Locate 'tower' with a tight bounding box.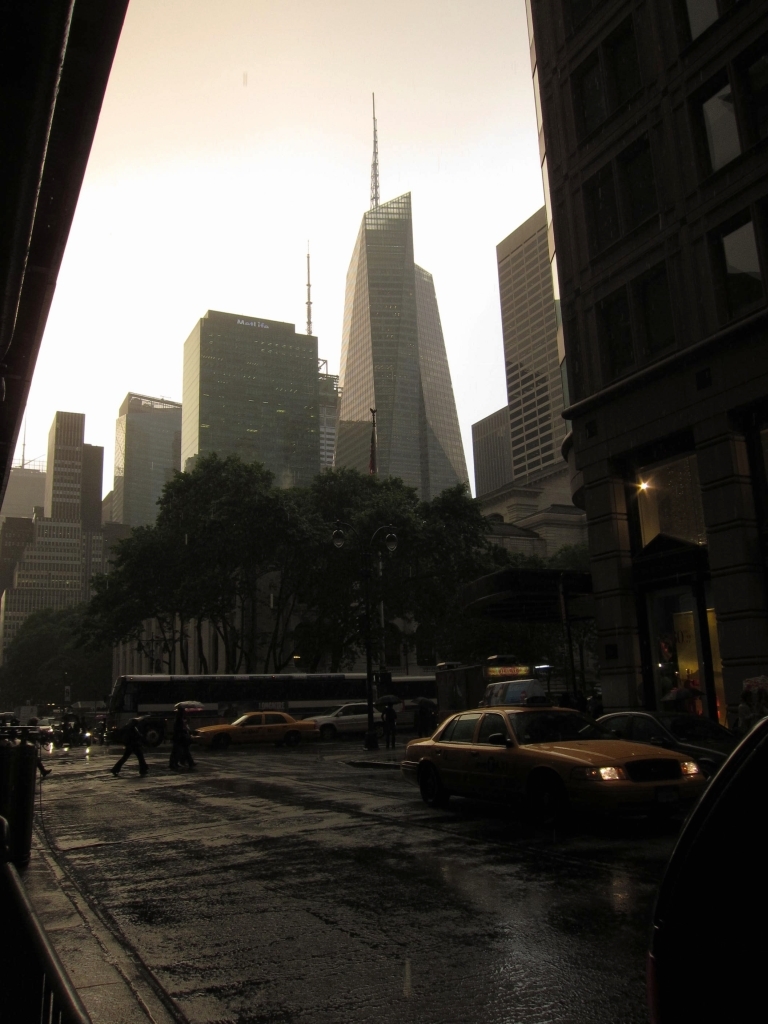
(320, 105, 479, 518).
